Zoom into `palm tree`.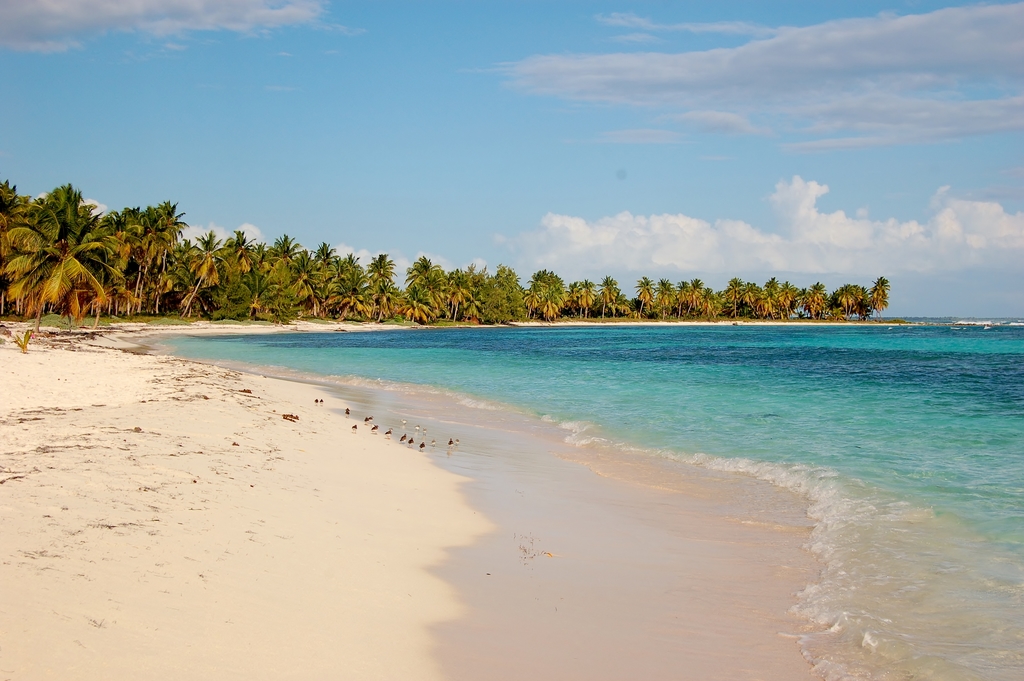
Zoom target: [763,268,792,324].
